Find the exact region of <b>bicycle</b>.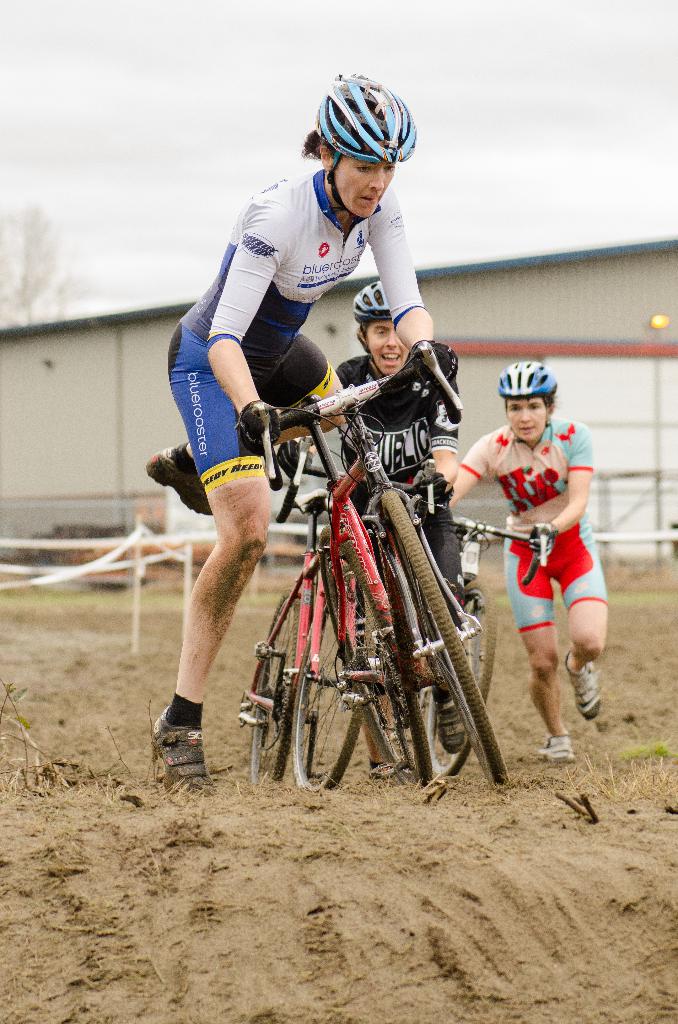
Exact region: bbox=(223, 472, 575, 792).
